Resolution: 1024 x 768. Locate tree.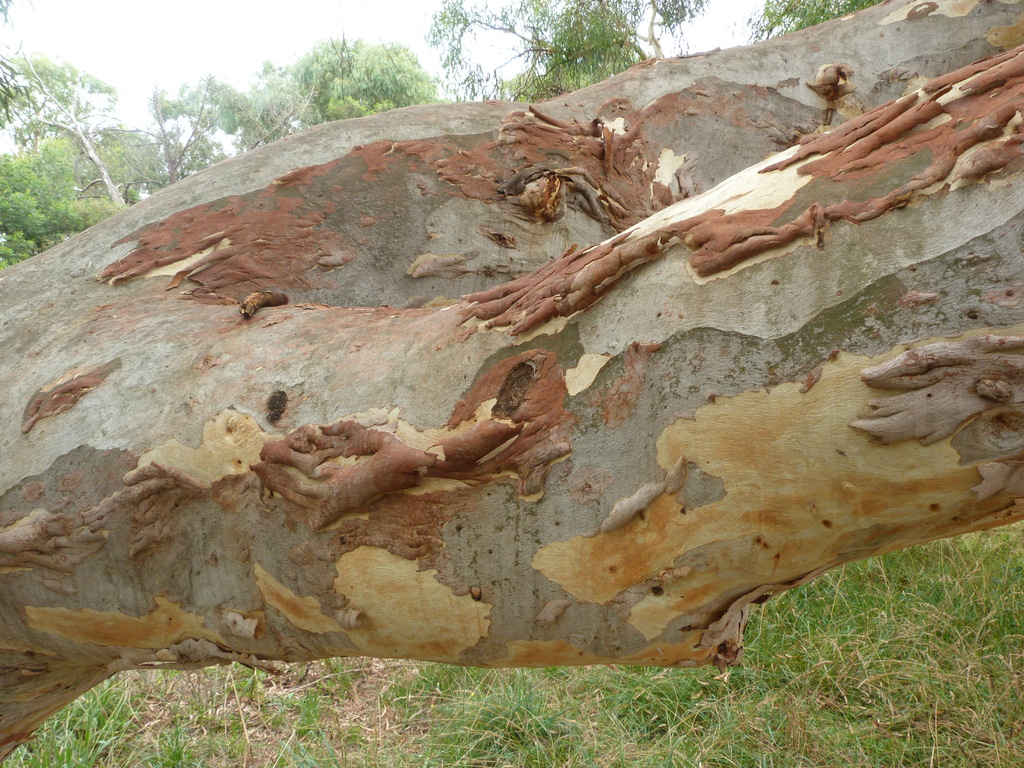
x1=13, y1=36, x2=137, y2=213.
